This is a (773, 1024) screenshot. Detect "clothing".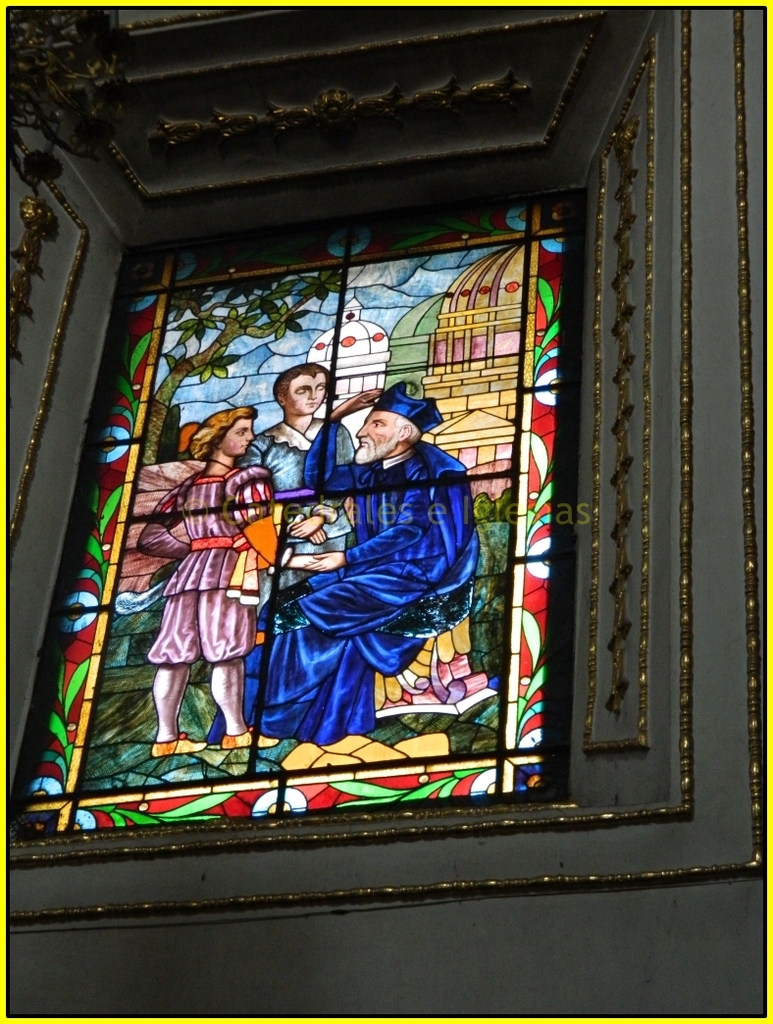
bbox(209, 413, 484, 747).
